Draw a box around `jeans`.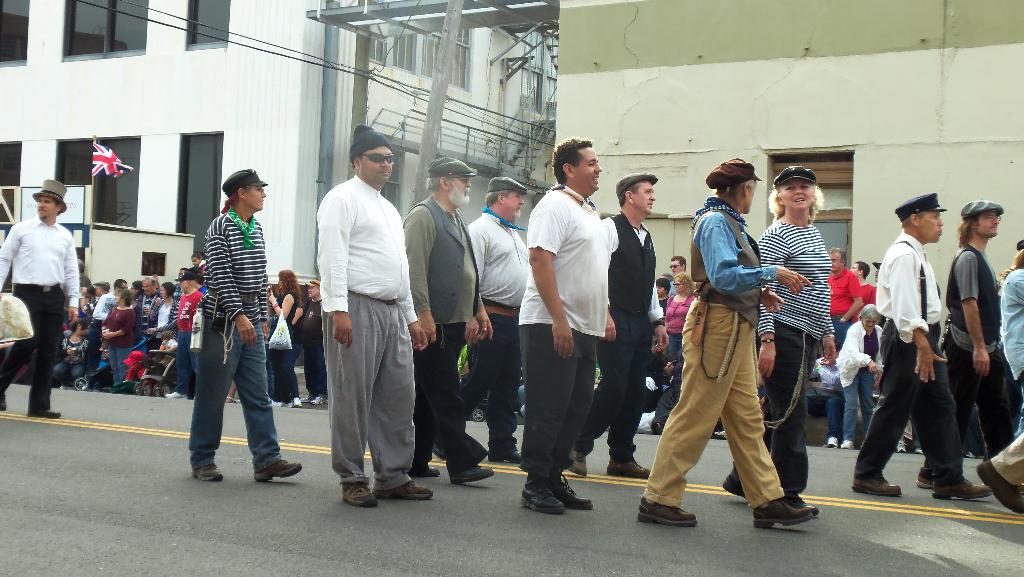
bbox=[847, 321, 955, 480].
